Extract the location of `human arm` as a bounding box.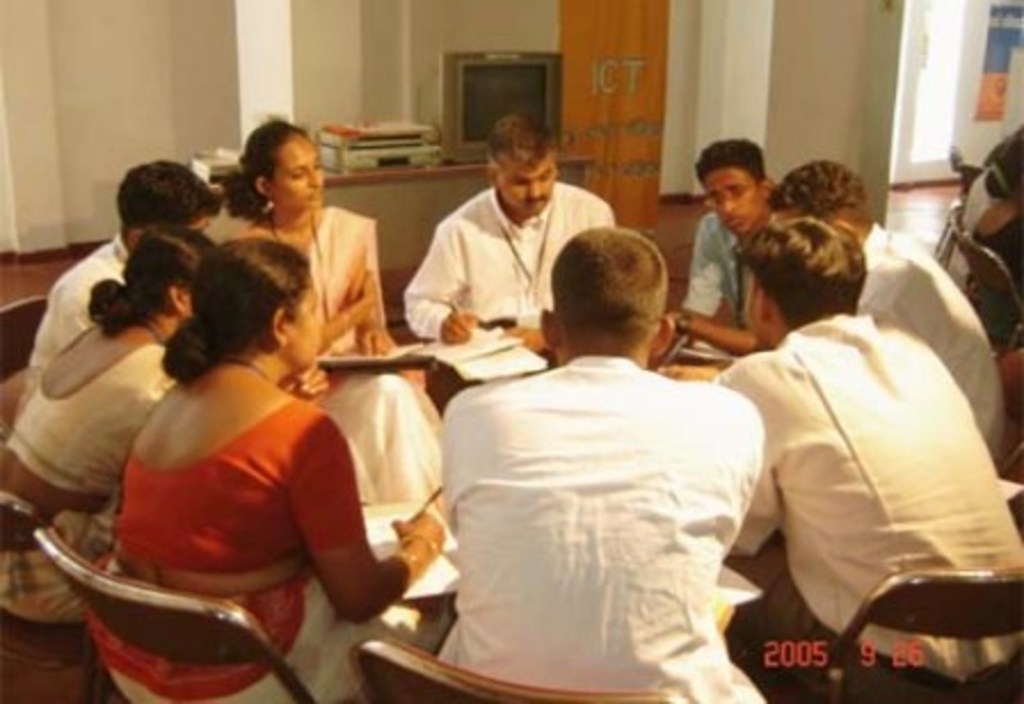
l=667, t=304, r=761, b=354.
